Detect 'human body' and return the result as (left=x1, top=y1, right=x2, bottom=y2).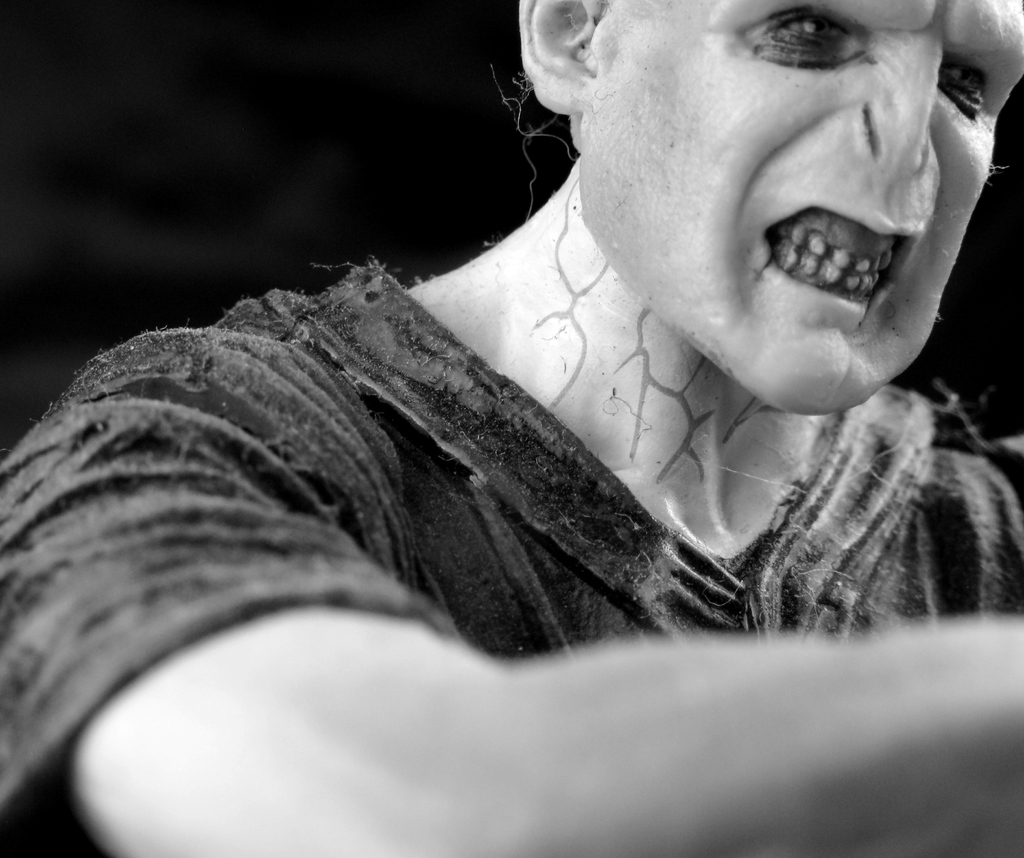
(left=0, top=0, right=1023, bottom=857).
